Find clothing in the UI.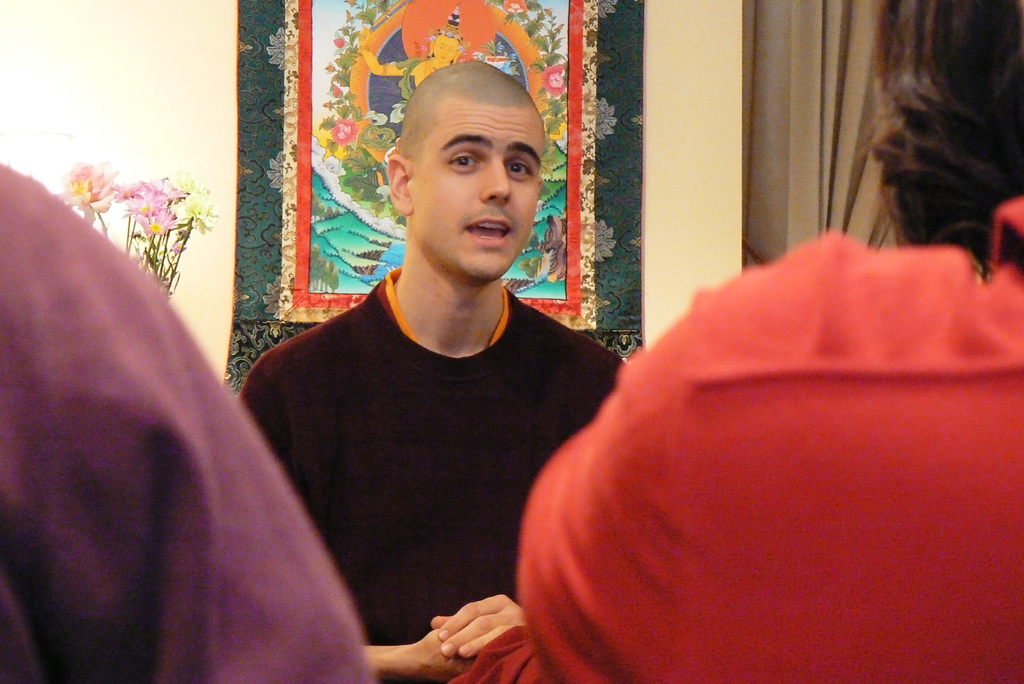
UI element at <box>447,220,1023,683</box>.
